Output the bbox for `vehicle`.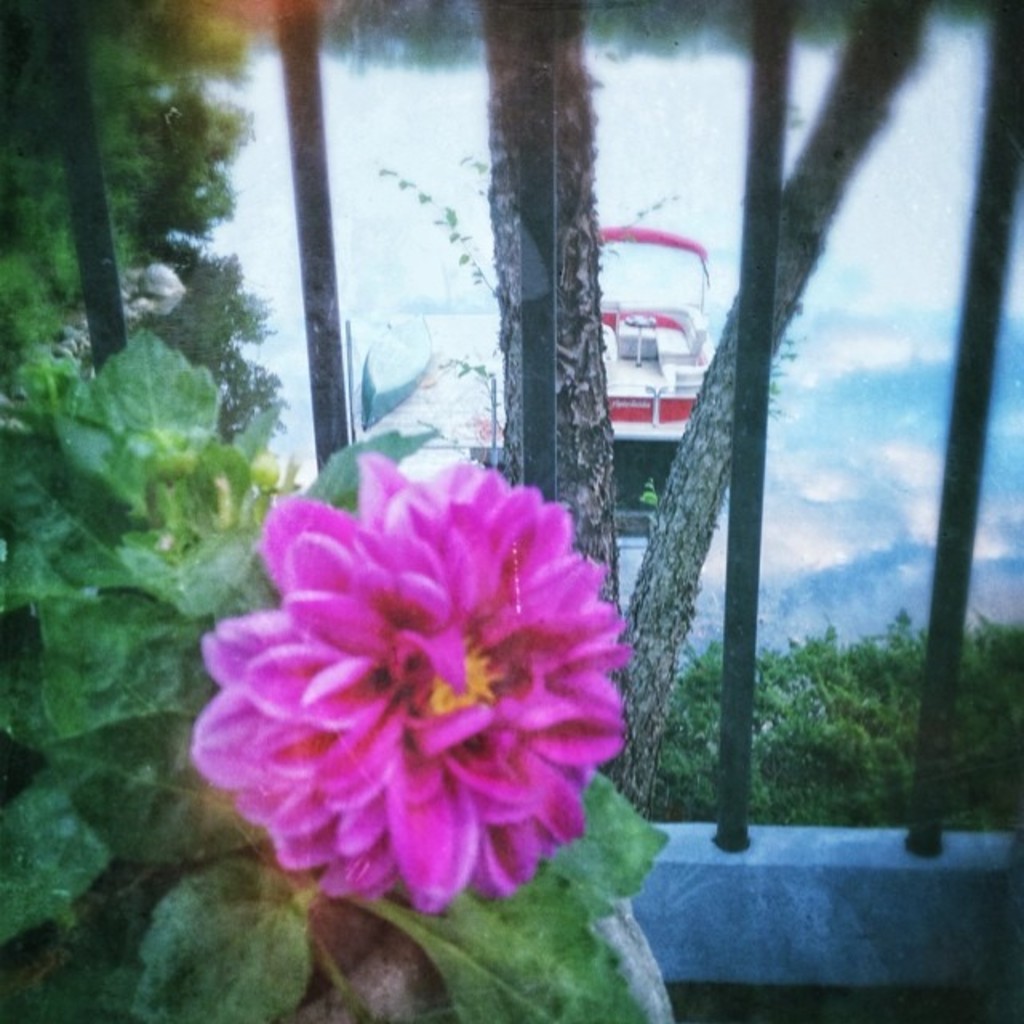
left=597, top=226, right=710, bottom=501.
